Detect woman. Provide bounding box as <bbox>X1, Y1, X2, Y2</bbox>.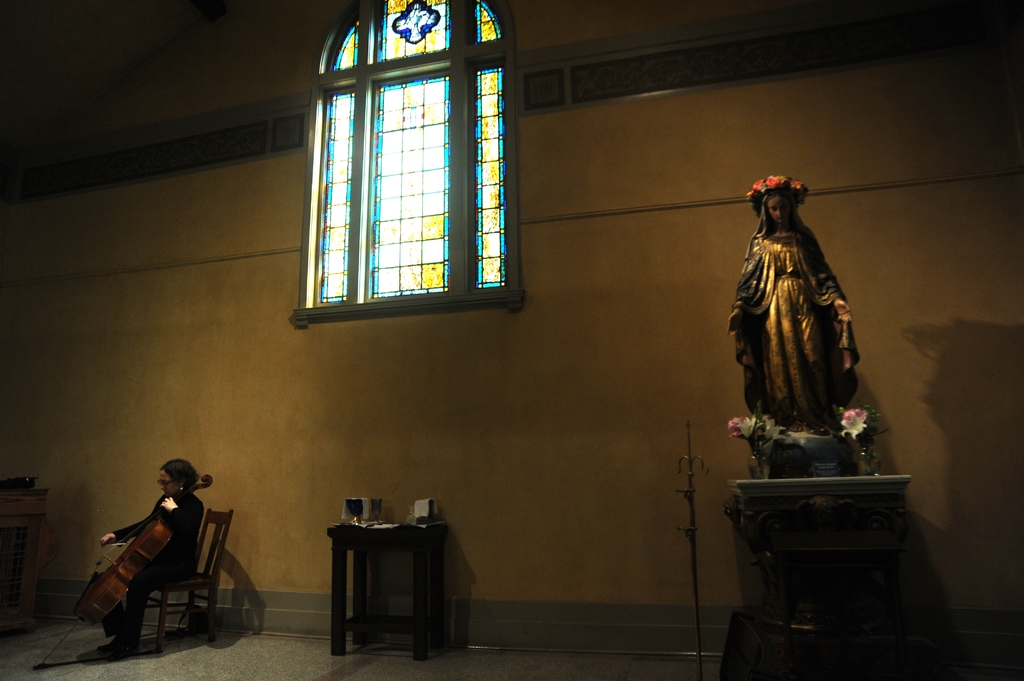
<bbox>88, 453, 205, 654</bbox>.
